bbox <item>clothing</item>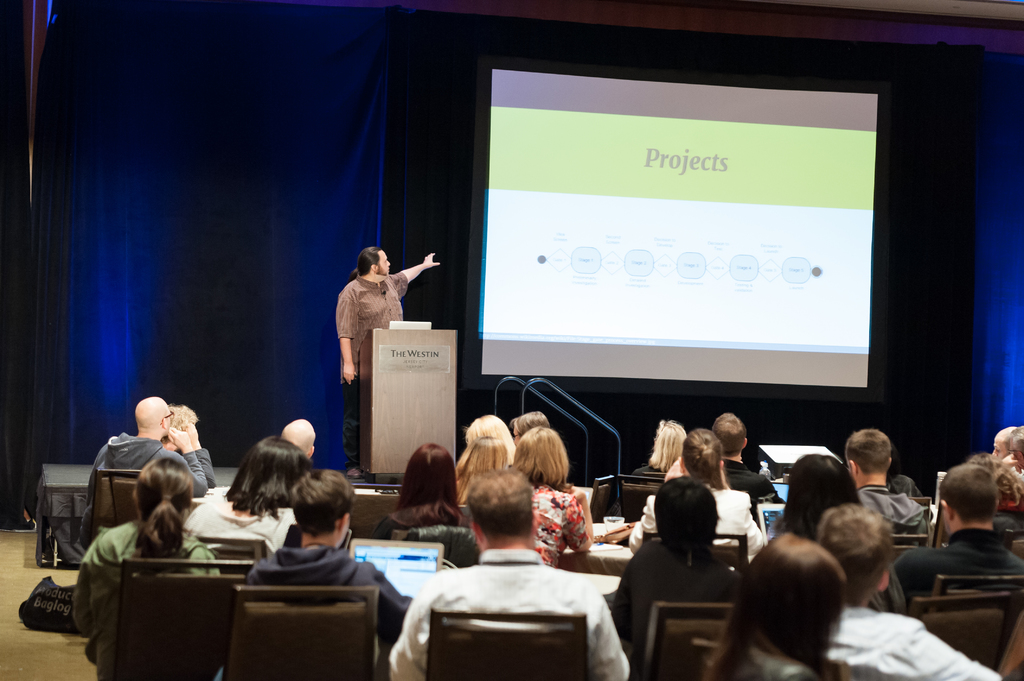
328, 268, 416, 464
